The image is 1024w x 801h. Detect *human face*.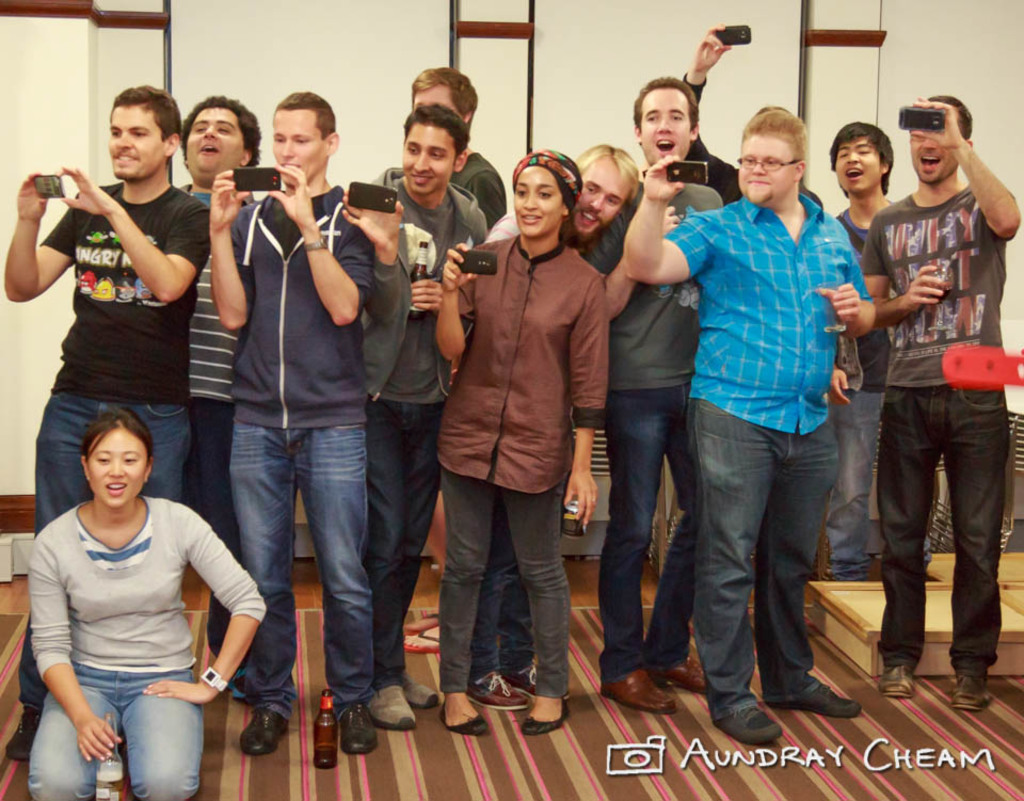
Detection: bbox=(509, 170, 562, 239).
